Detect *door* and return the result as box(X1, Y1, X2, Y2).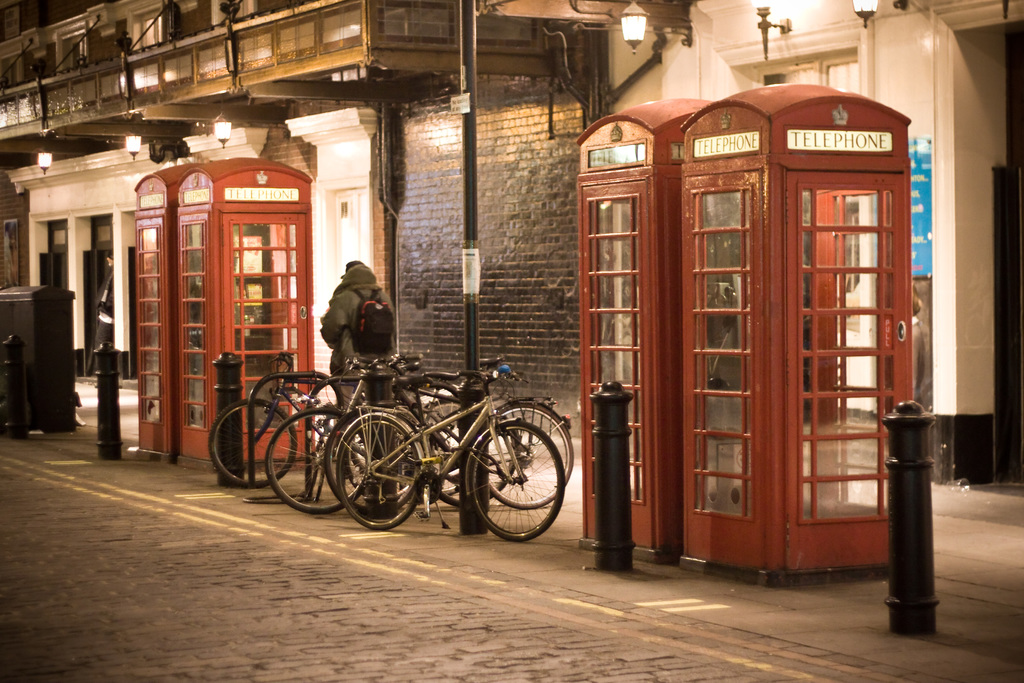
box(333, 183, 381, 289).
